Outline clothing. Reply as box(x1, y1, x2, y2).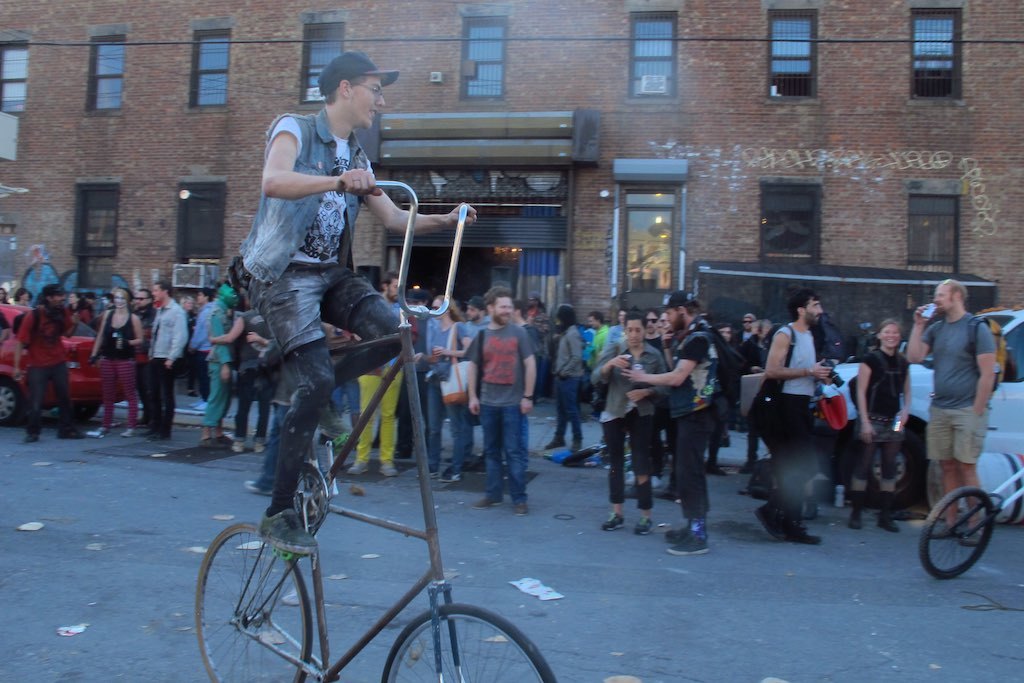
box(608, 331, 665, 511).
